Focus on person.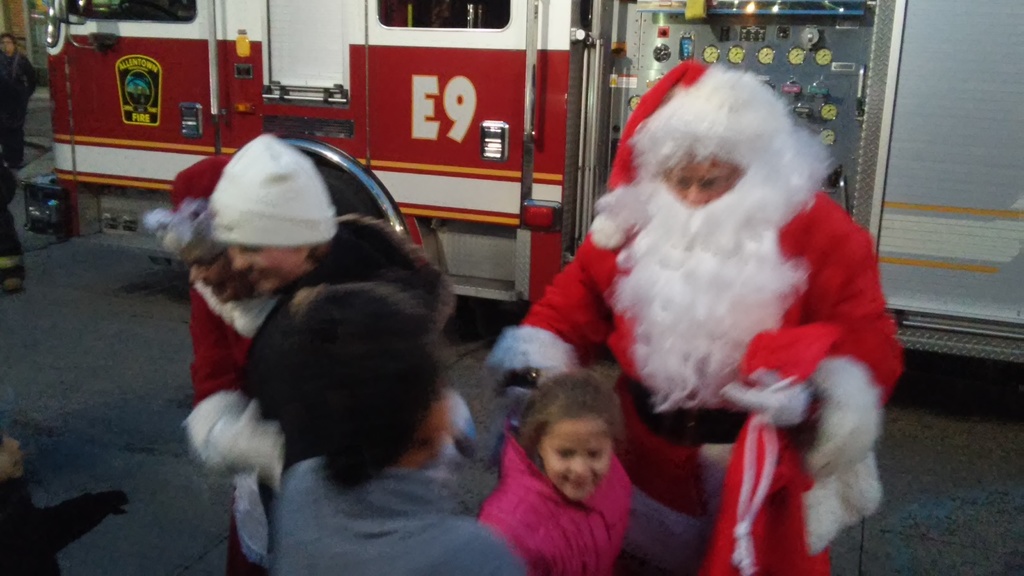
Focused at [483, 53, 920, 575].
